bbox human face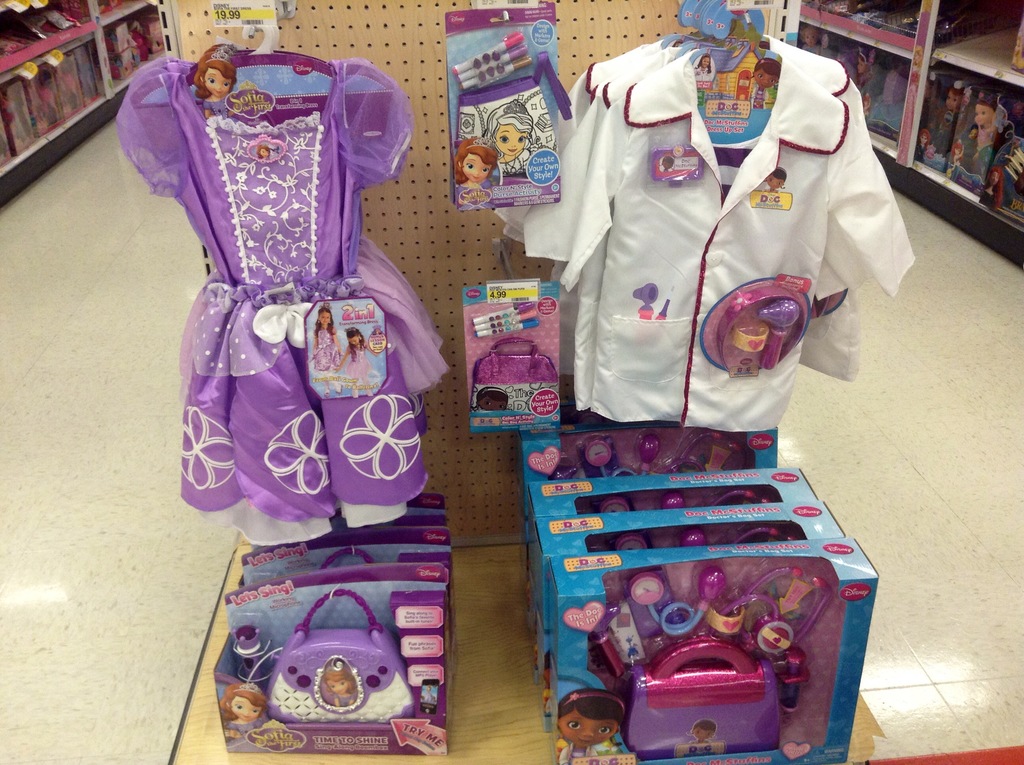
rect(479, 392, 510, 414)
